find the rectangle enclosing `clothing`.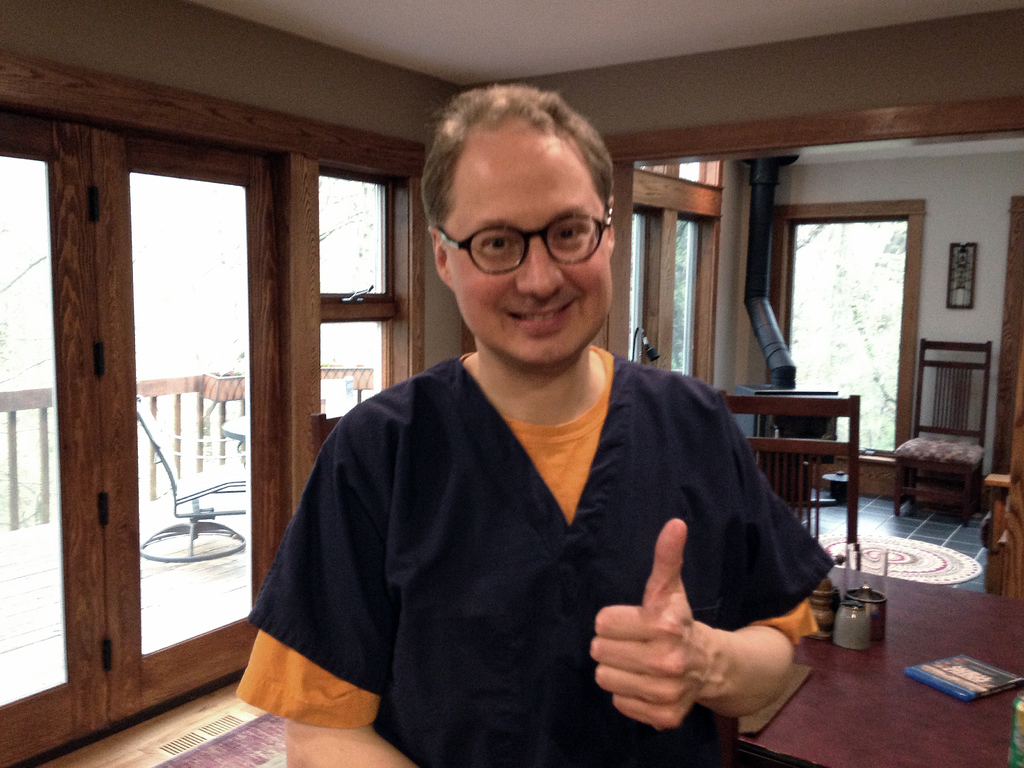
<bbox>269, 296, 801, 767</bbox>.
